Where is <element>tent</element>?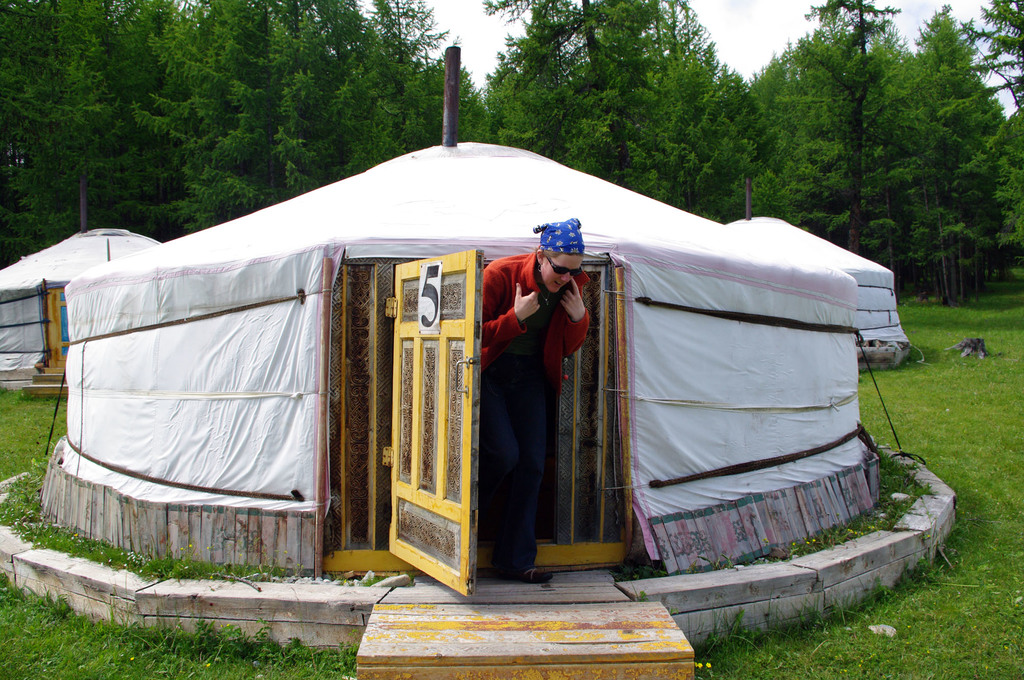
0/217/166/381.
